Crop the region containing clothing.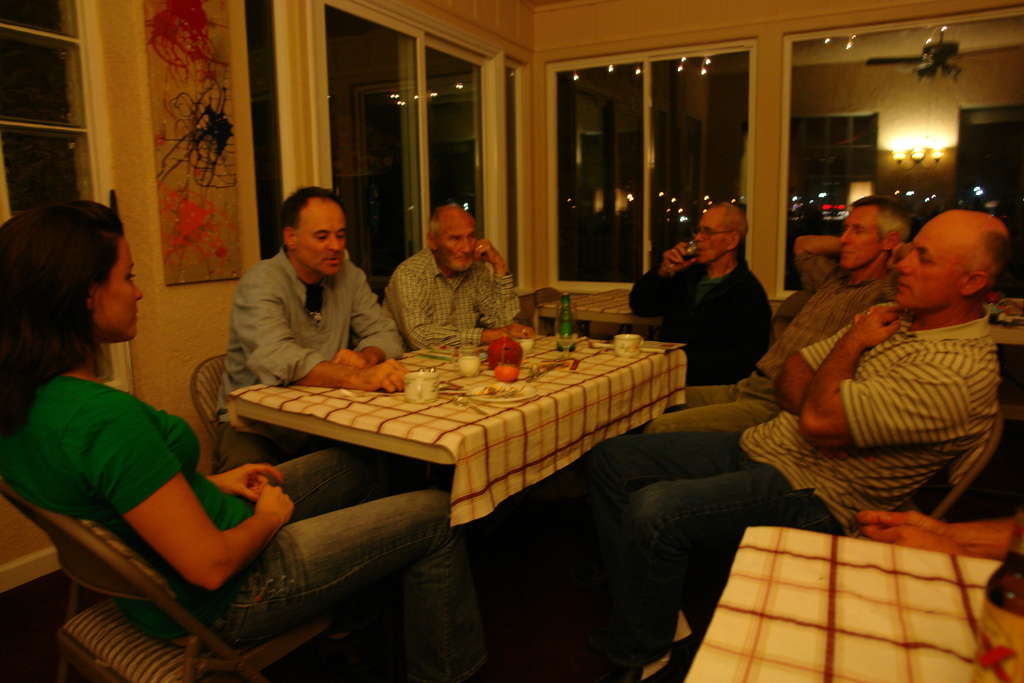
Crop region: {"x1": 643, "y1": 252, "x2": 896, "y2": 440}.
